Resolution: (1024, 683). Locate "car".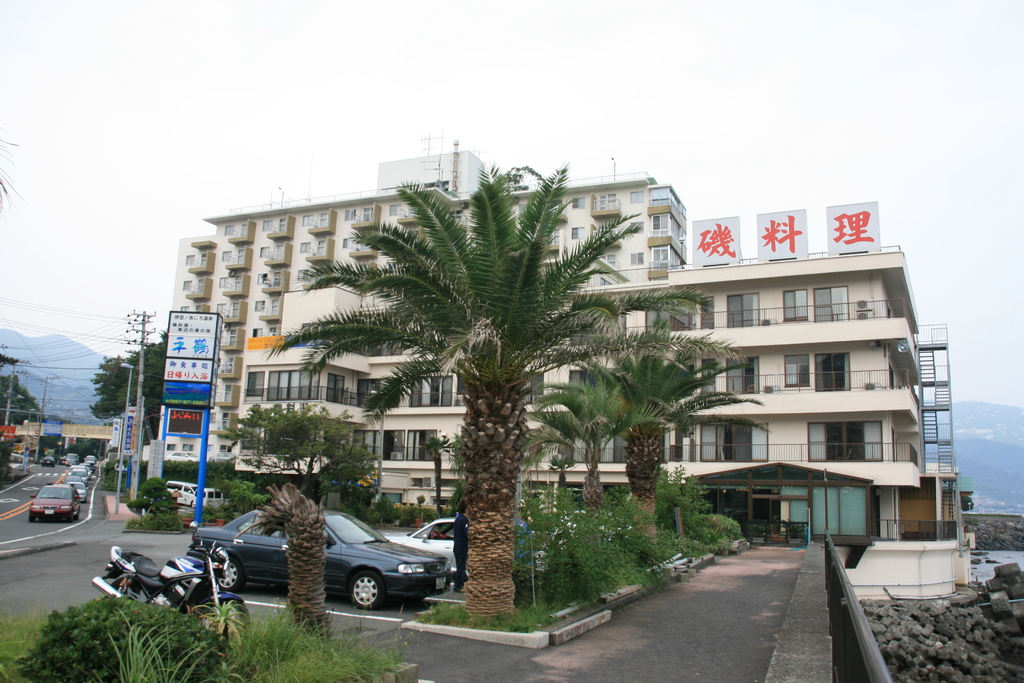
select_region(388, 517, 458, 573).
